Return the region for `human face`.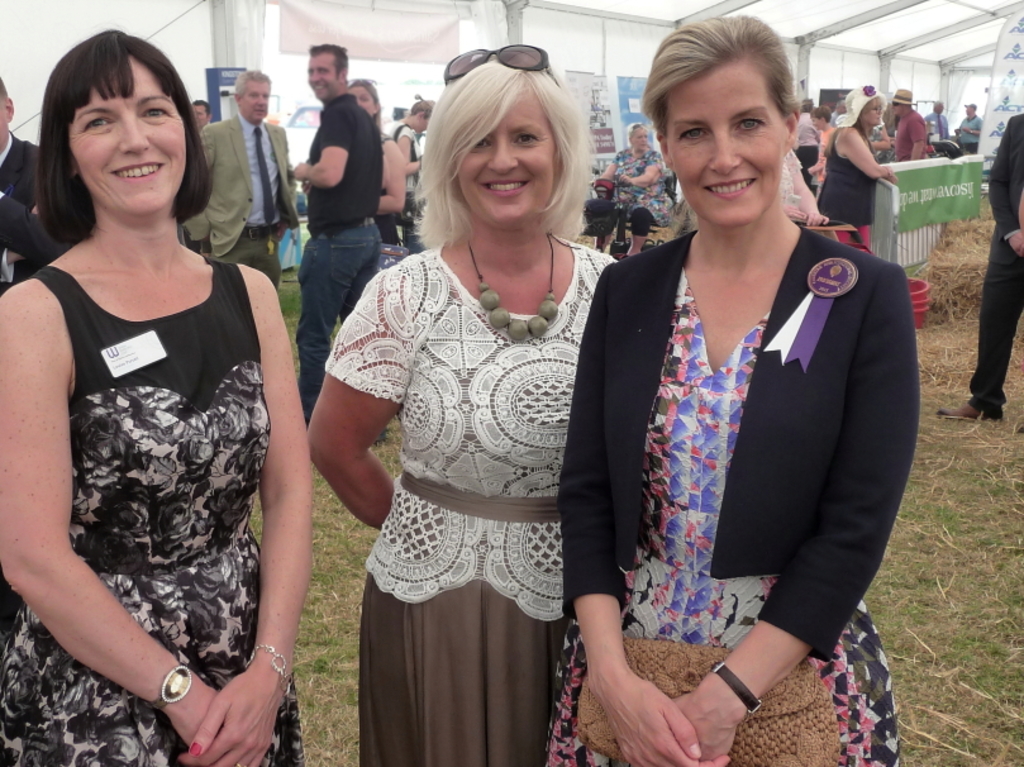
(left=80, top=57, right=185, bottom=210).
